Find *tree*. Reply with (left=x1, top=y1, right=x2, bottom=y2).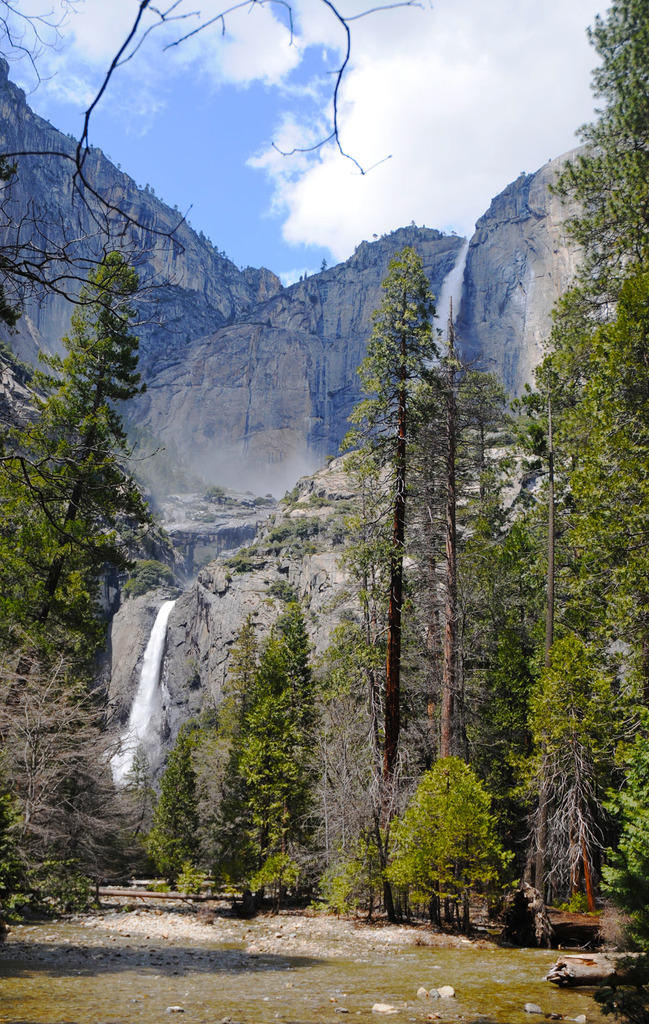
(left=0, top=0, right=426, bottom=334).
